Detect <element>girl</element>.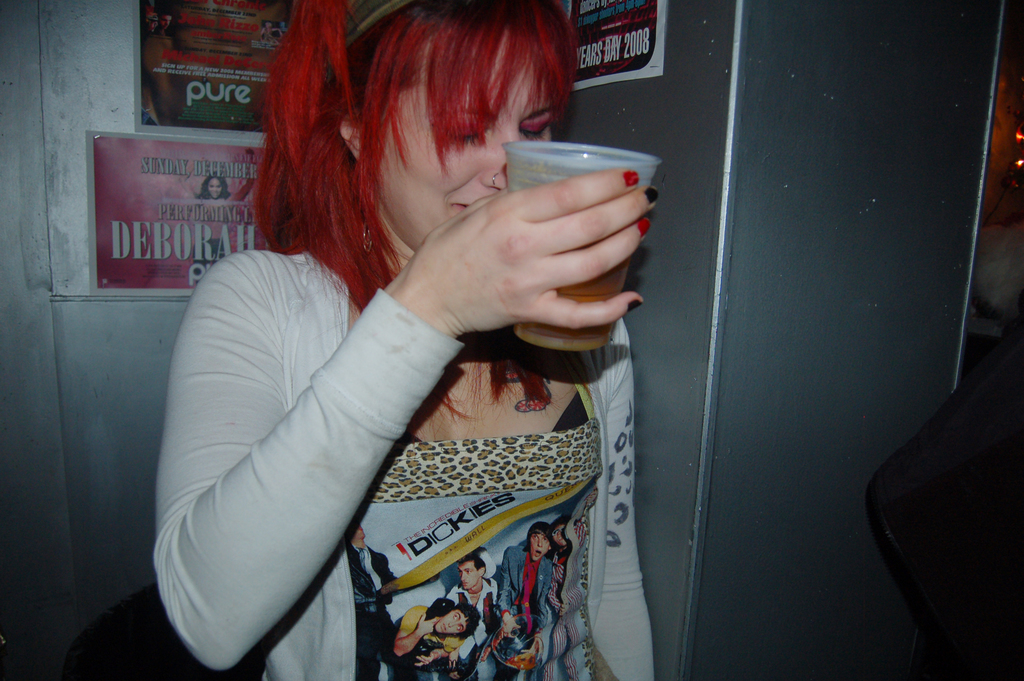
Detected at [152,0,654,680].
